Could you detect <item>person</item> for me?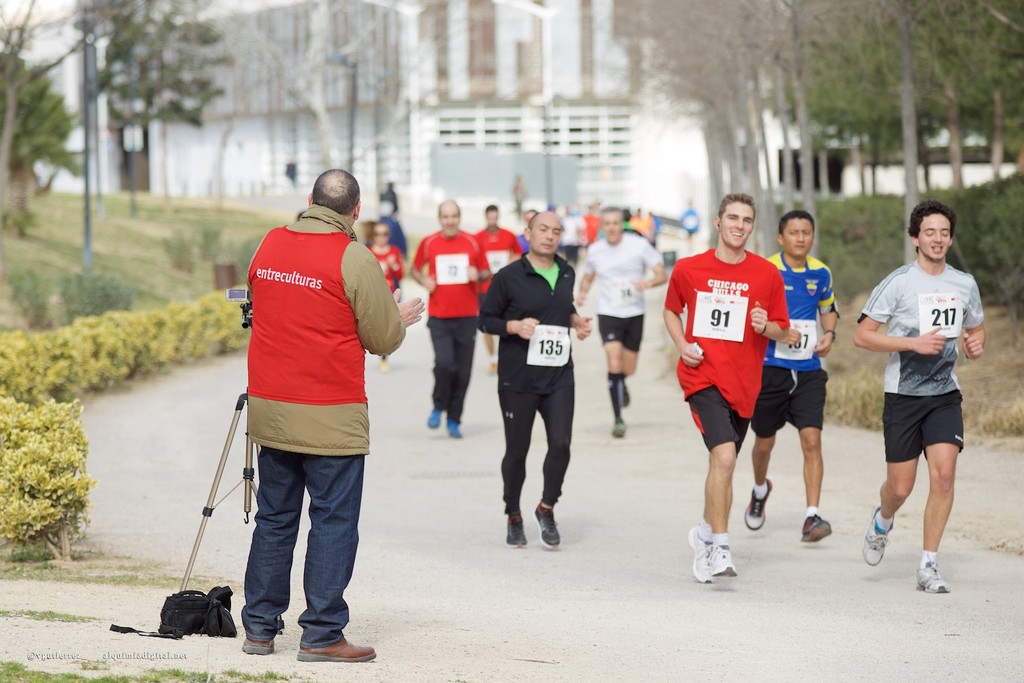
Detection result: l=479, t=210, r=582, b=556.
